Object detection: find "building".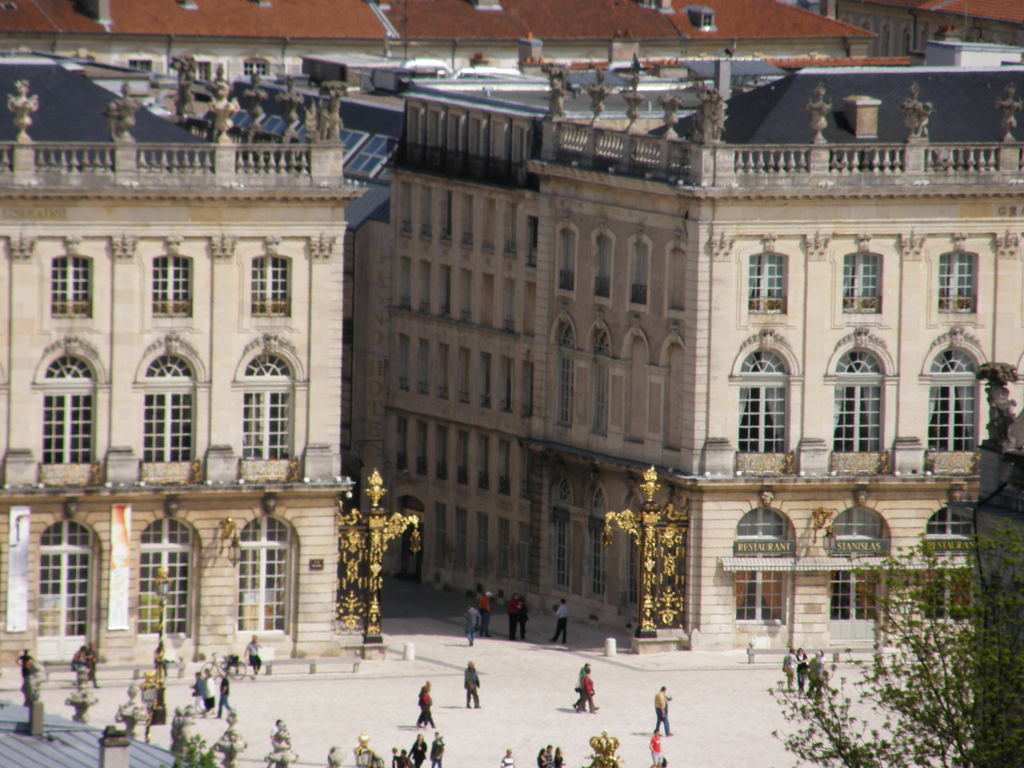
bbox=[0, 56, 371, 667].
